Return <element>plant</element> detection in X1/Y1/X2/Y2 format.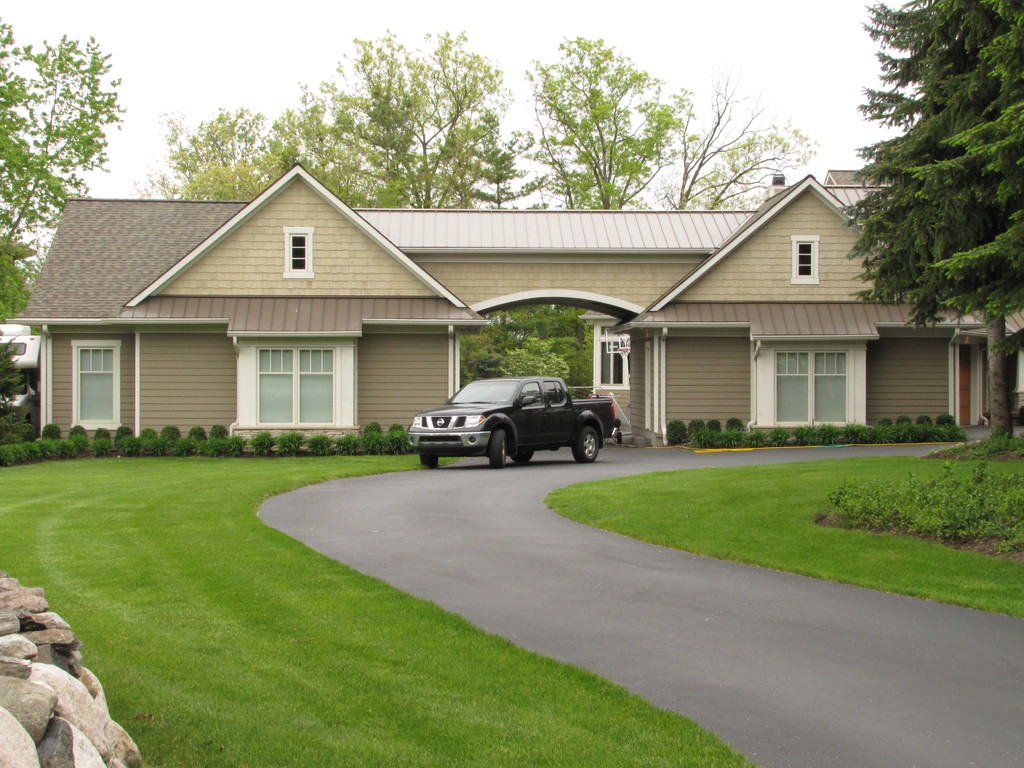
726/416/742/435.
